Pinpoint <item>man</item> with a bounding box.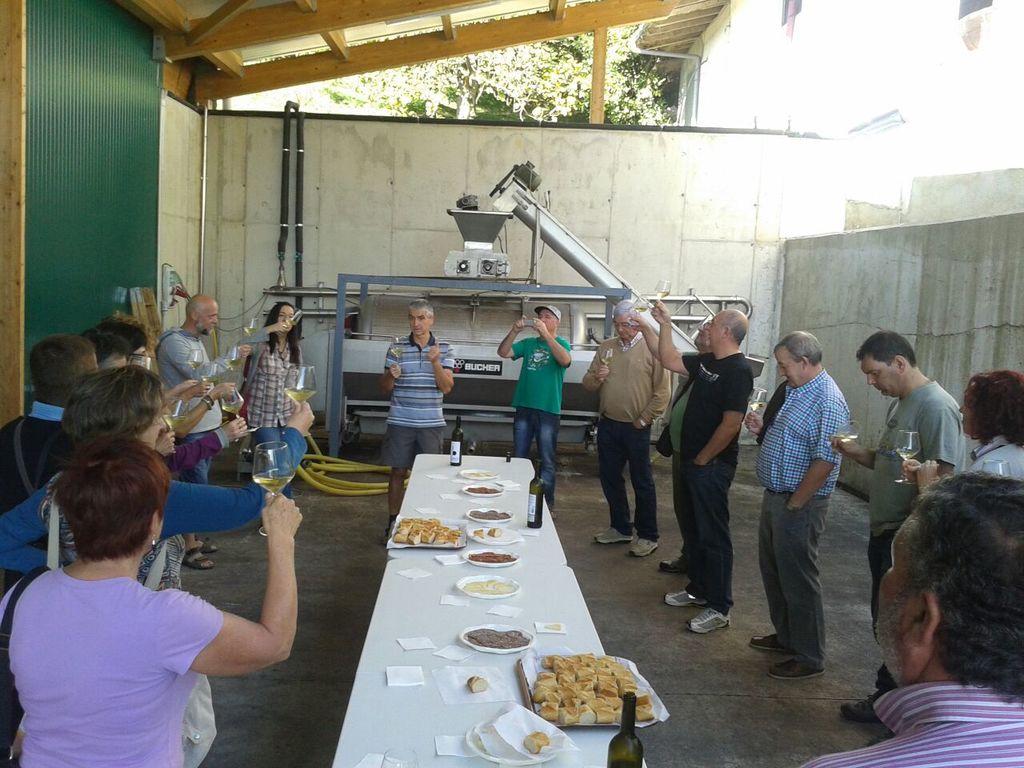
pyautogui.locateOnScreen(83, 306, 239, 439).
